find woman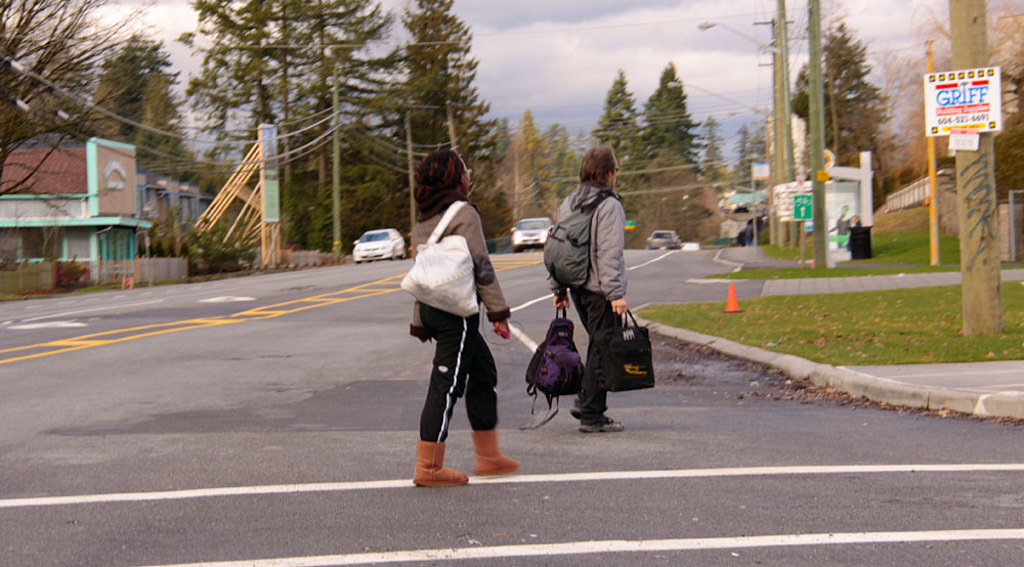
left=403, top=156, right=508, bottom=489
